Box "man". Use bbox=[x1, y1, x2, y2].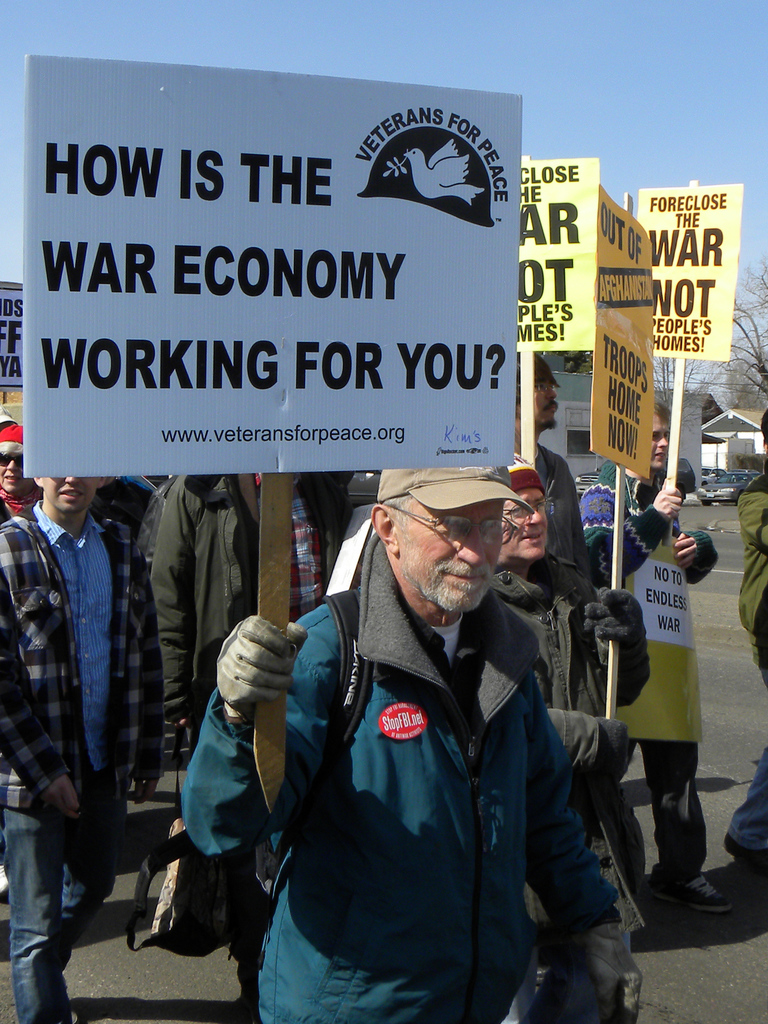
bbox=[483, 461, 654, 916].
